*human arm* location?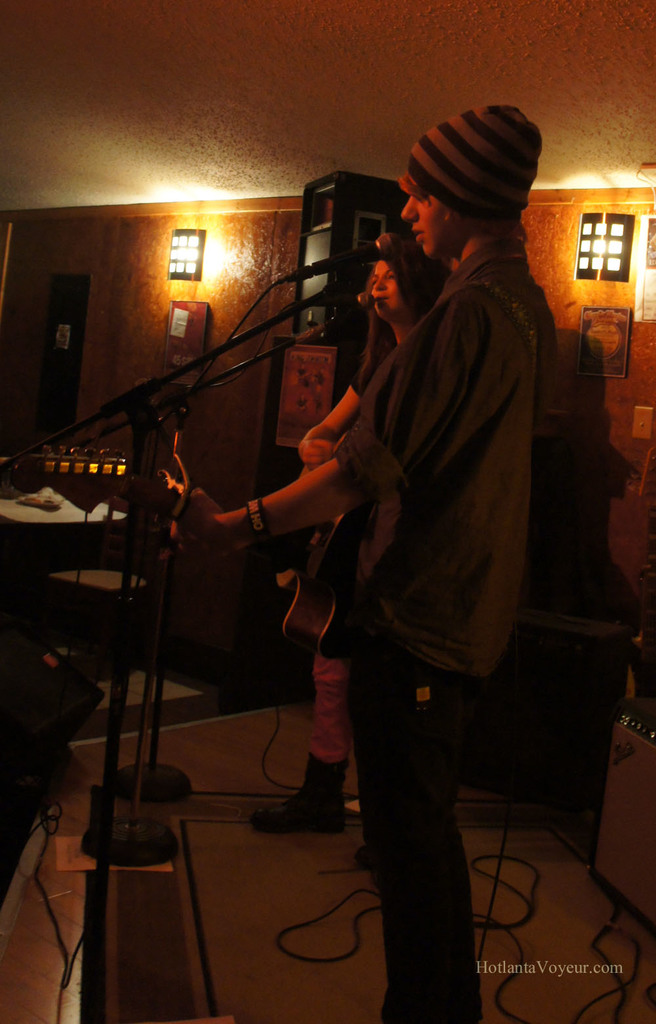
(284, 330, 409, 474)
